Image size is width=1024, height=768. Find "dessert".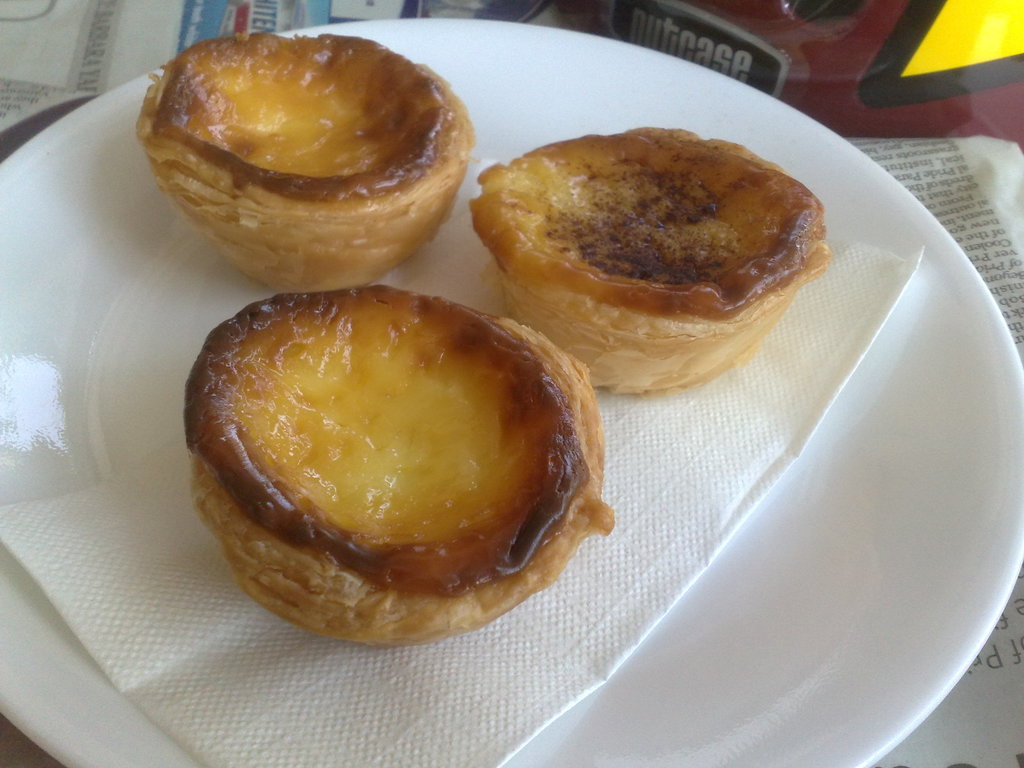
<bbox>204, 284, 612, 653</bbox>.
